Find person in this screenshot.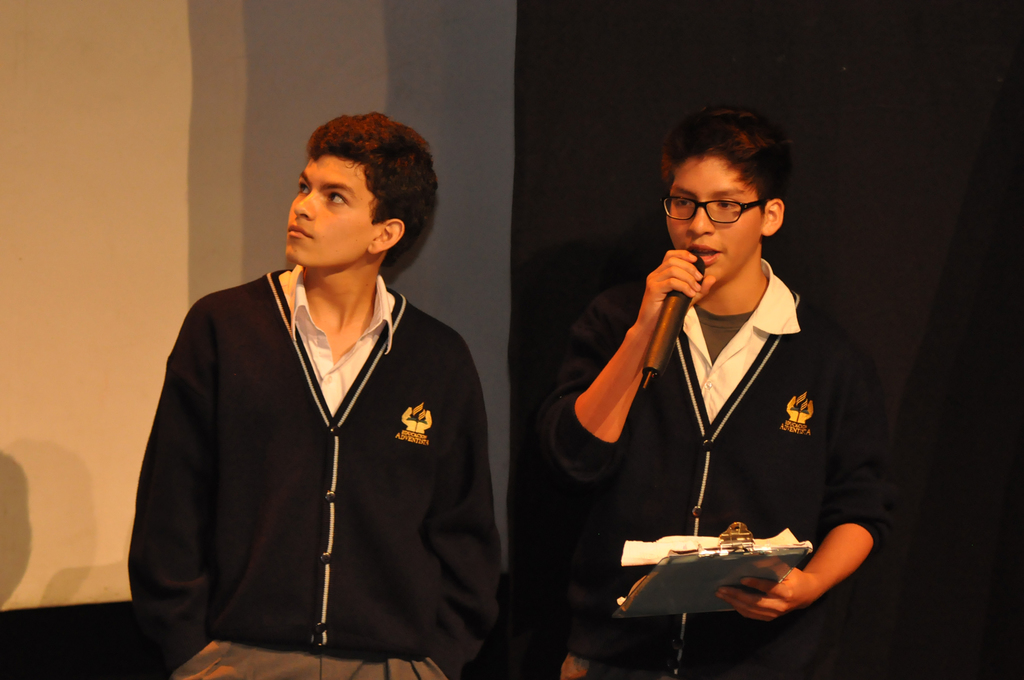
The bounding box for person is (536, 107, 887, 679).
